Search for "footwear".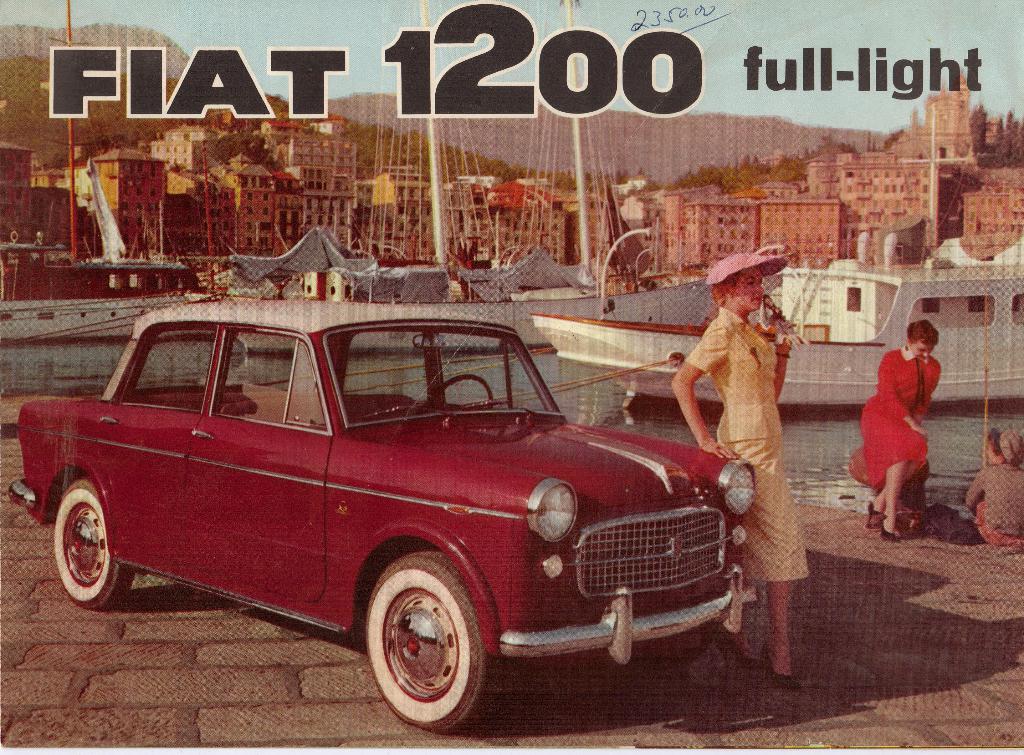
Found at <bbox>867, 498, 882, 532</bbox>.
